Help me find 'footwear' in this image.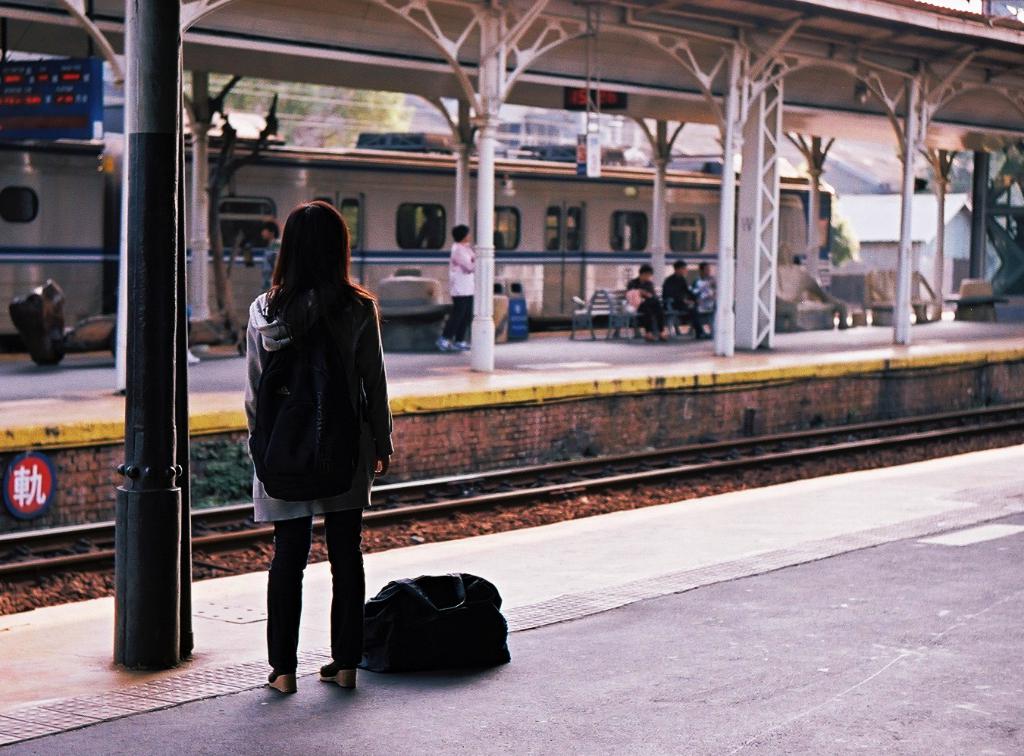
Found it: rect(320, 662, 360, 694).
